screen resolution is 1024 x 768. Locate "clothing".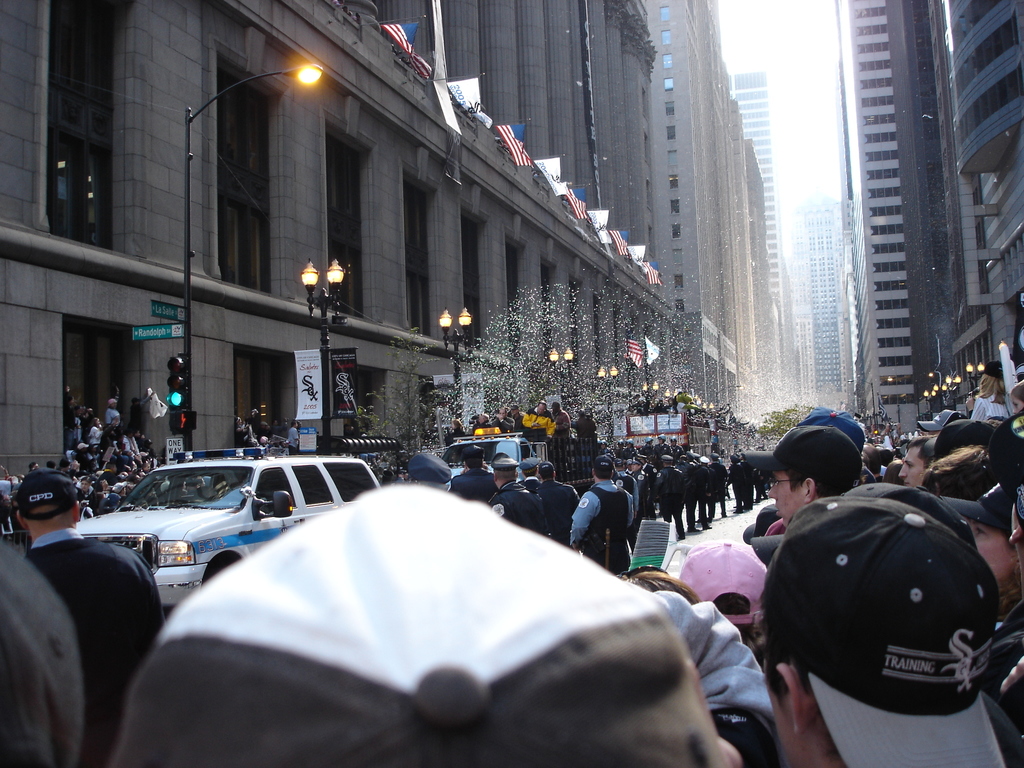
rect(653, 590, 775, 767).
